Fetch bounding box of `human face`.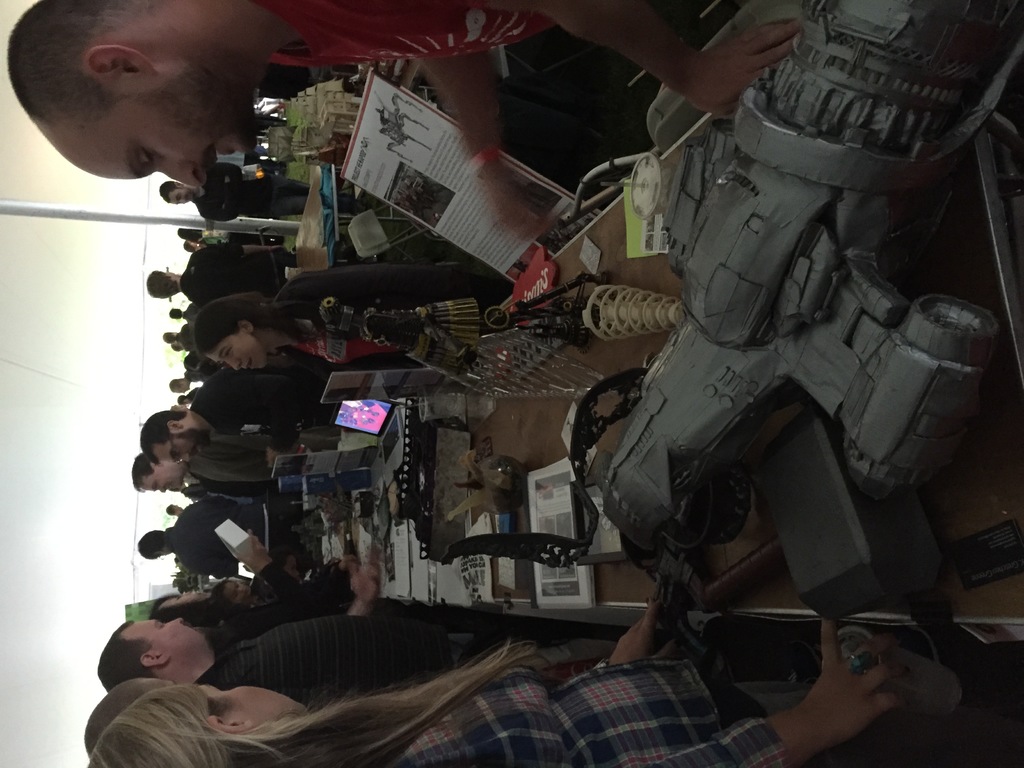
Bbox: crop(134, 621, 214, 651).
